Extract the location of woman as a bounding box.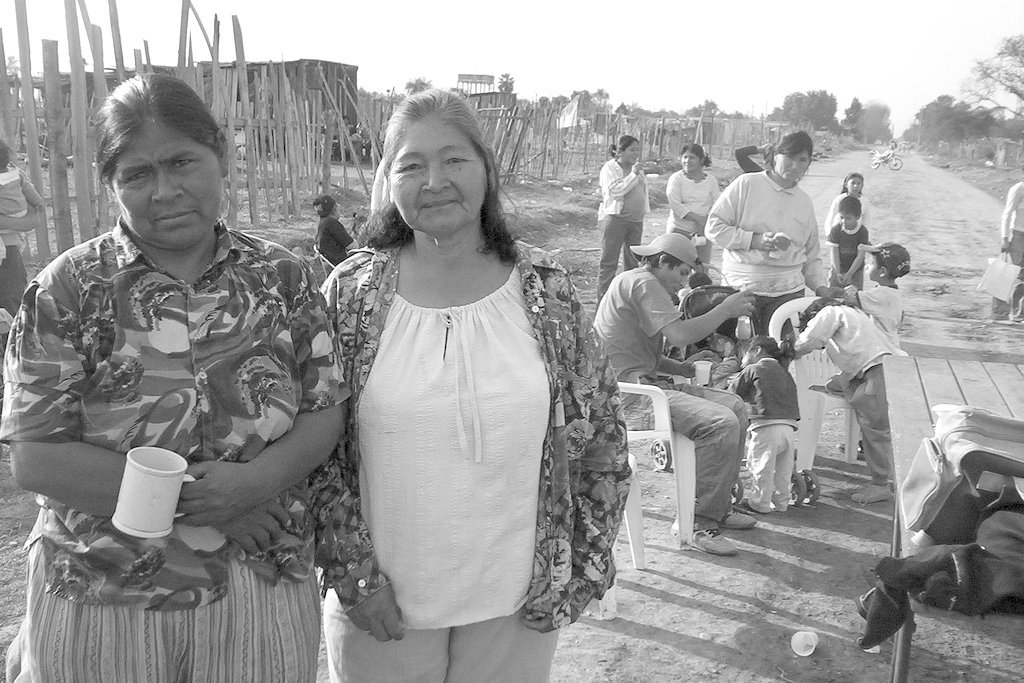
667:143:721:291.
